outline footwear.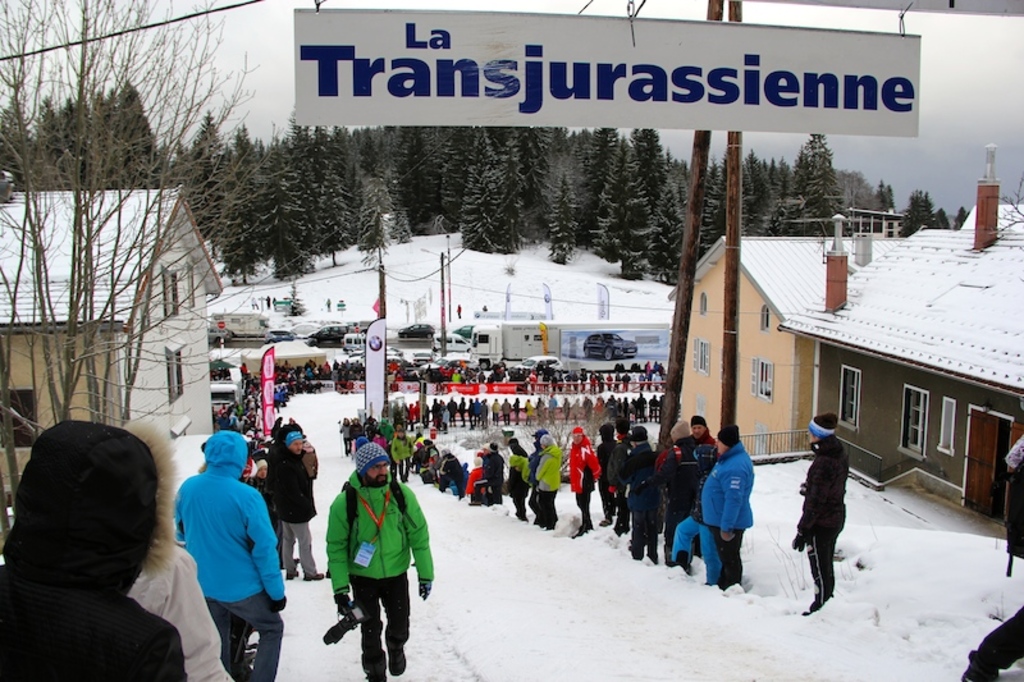
Outline: [361, 670, 383, 681].
